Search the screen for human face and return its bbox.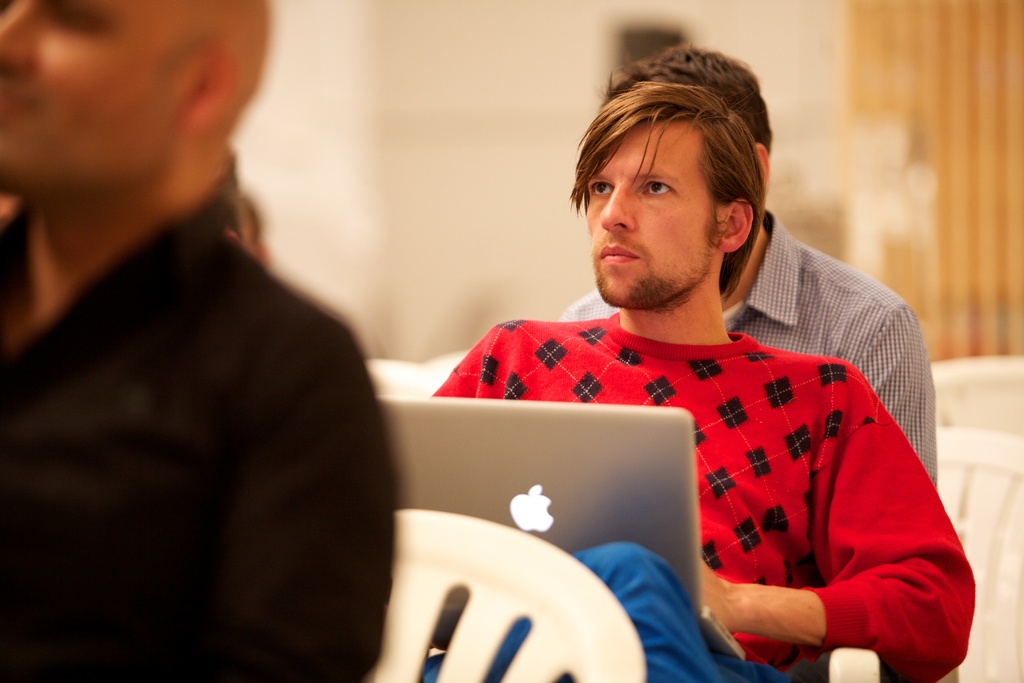
Found: [1,1,194,193].
